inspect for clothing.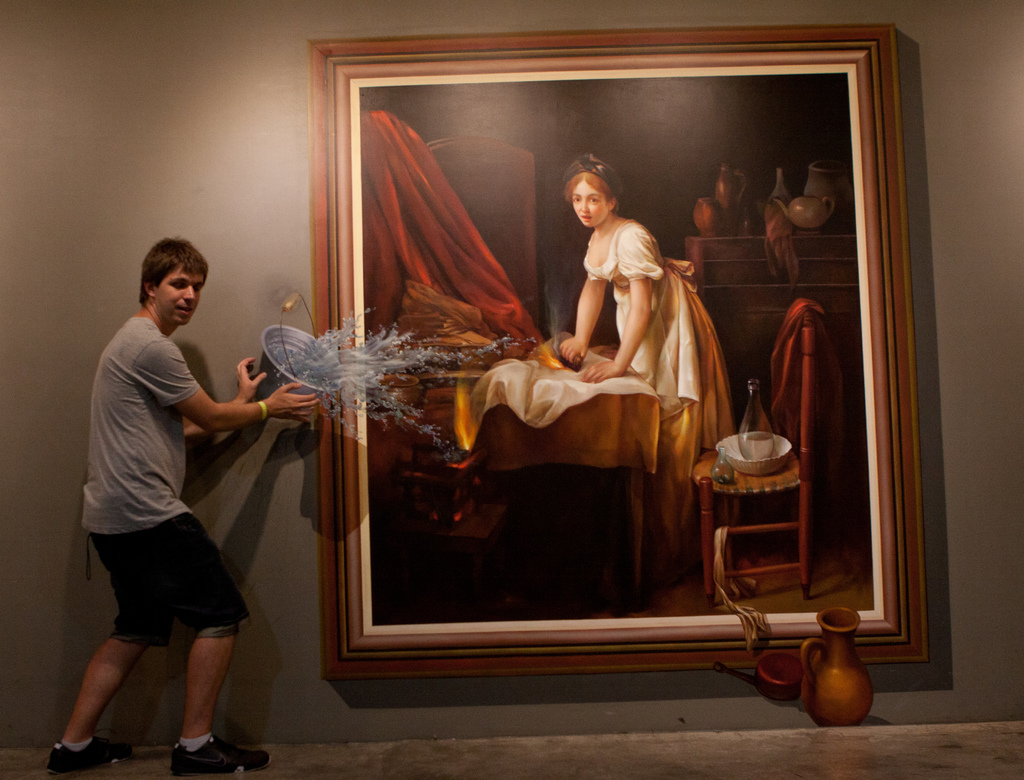
Inspection: 79,264,252,690.
